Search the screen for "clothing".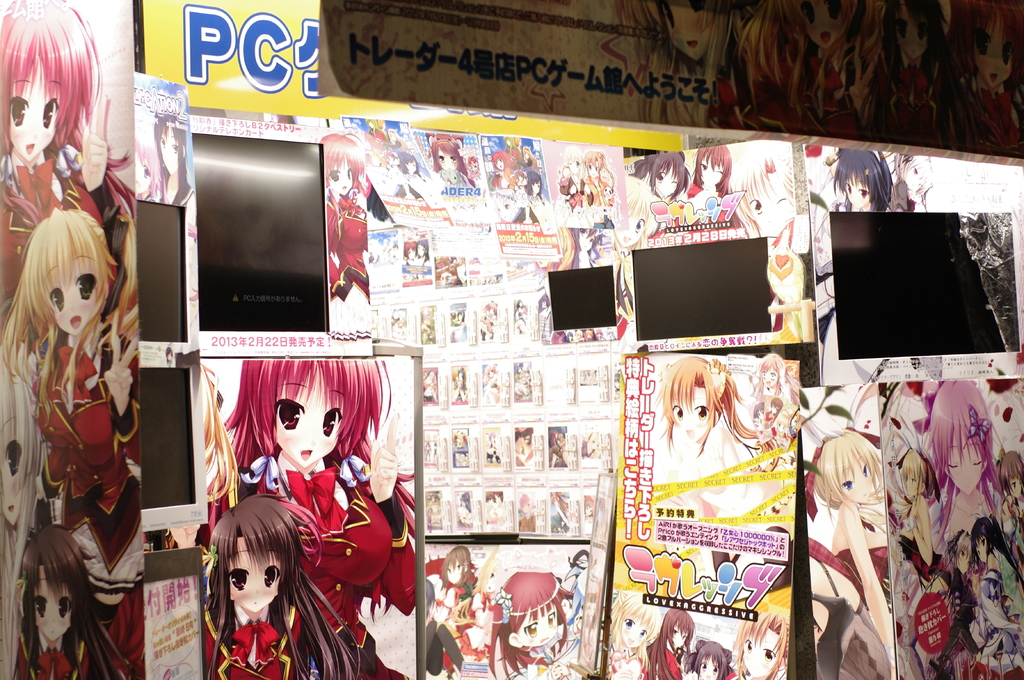
Found at [left=952, top=75, right=1022, bottom=164].
